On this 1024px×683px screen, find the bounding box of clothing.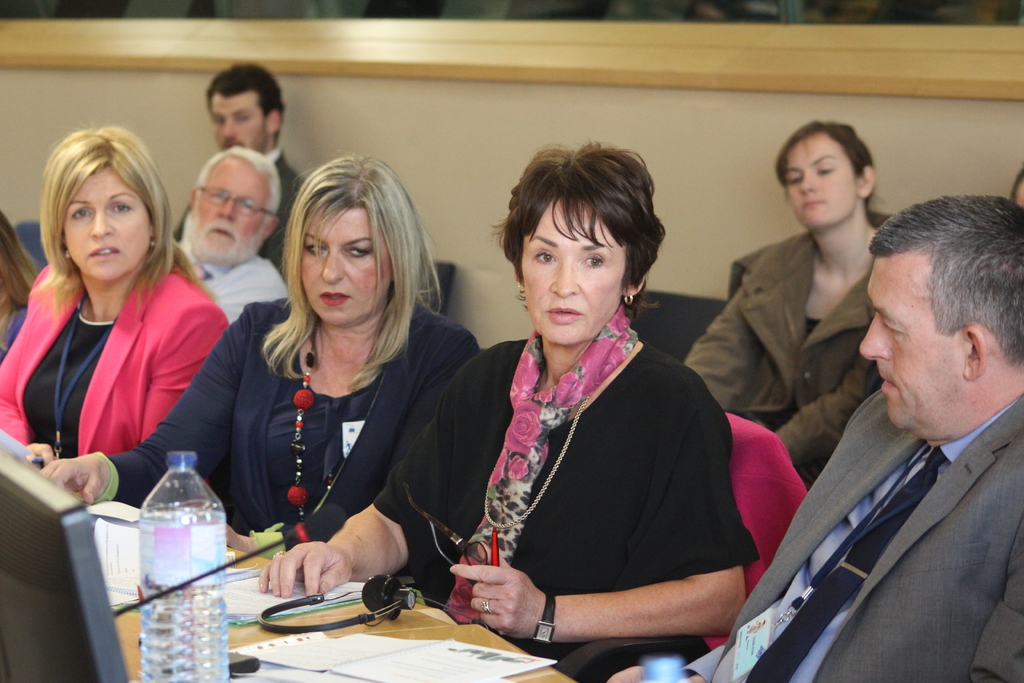
Bounding box: bbox=[92, 293, 483, 559].
